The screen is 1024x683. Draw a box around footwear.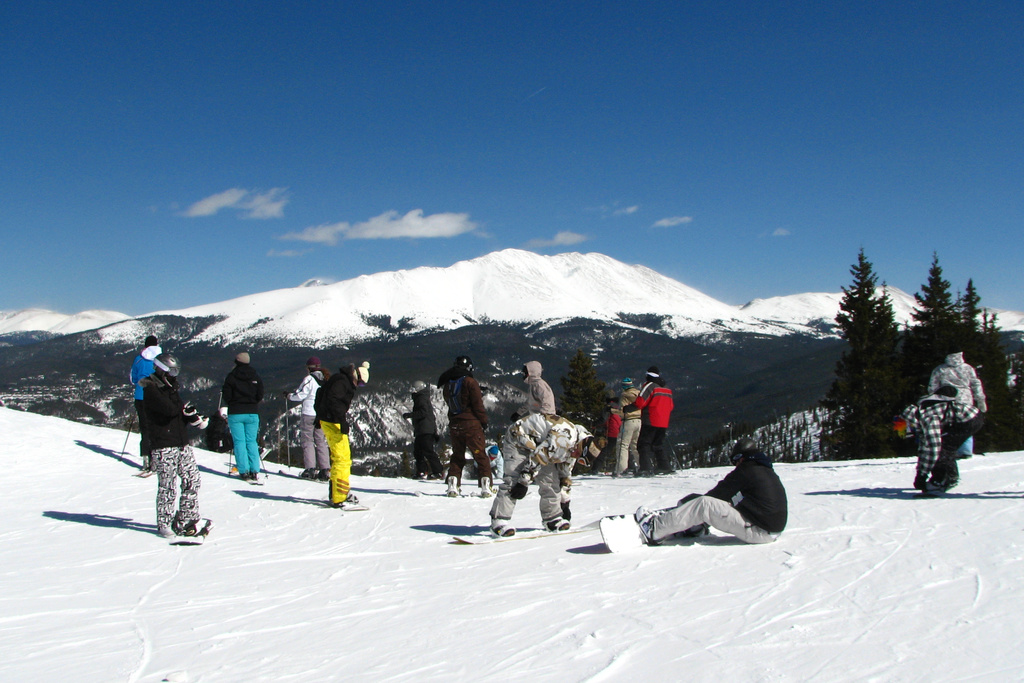
left=478, top=475, right=497, bottom=498.
